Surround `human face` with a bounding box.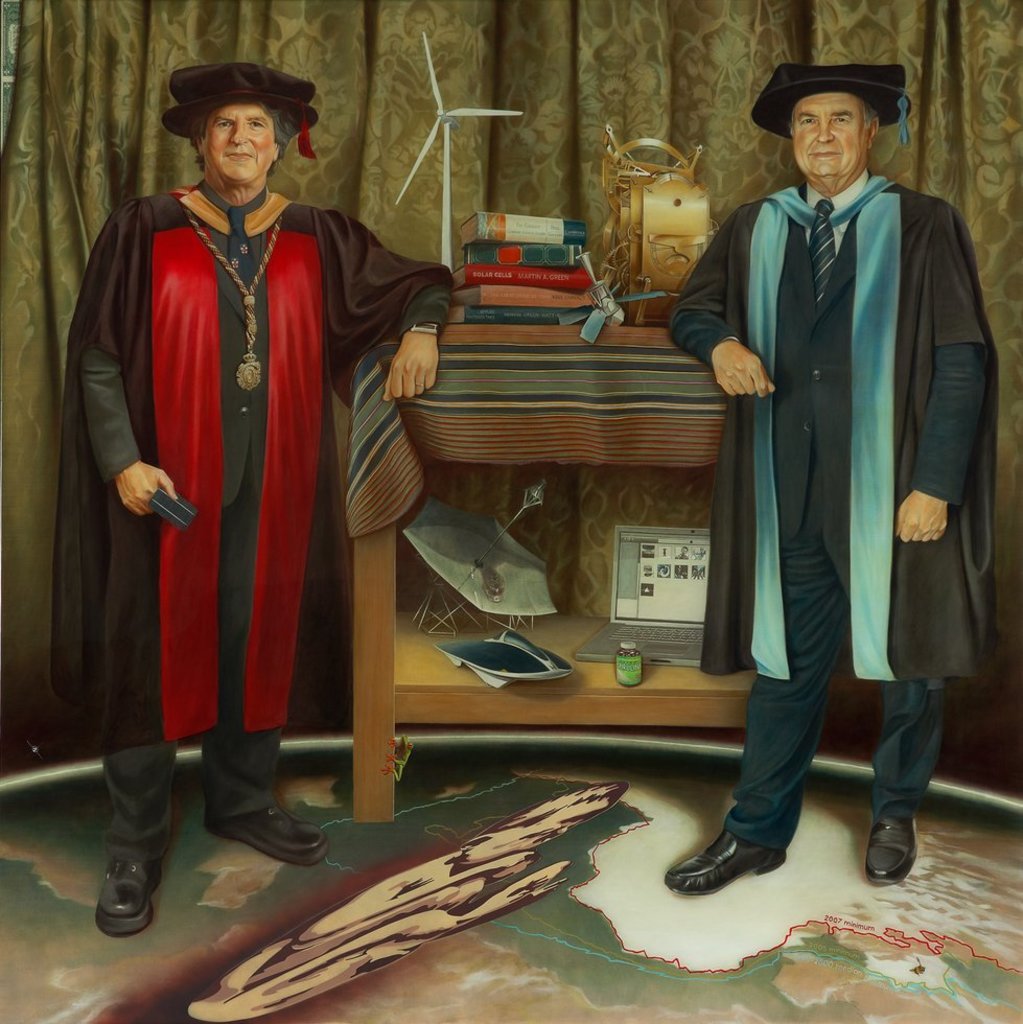
select_region(793, 95, 866, 179).
